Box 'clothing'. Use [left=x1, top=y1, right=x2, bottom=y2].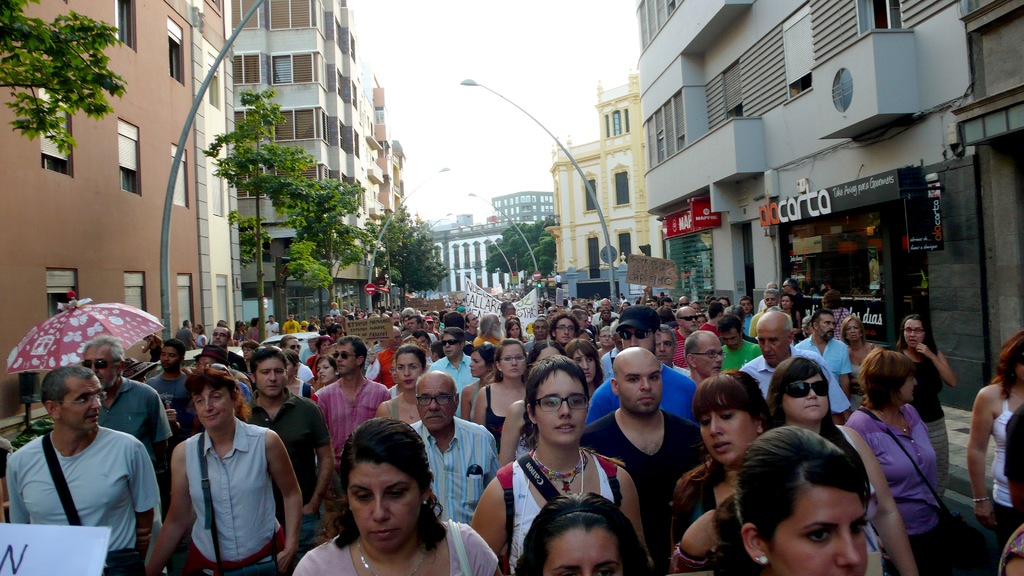
[left=988, top=385, right=1016, bottom=541].
